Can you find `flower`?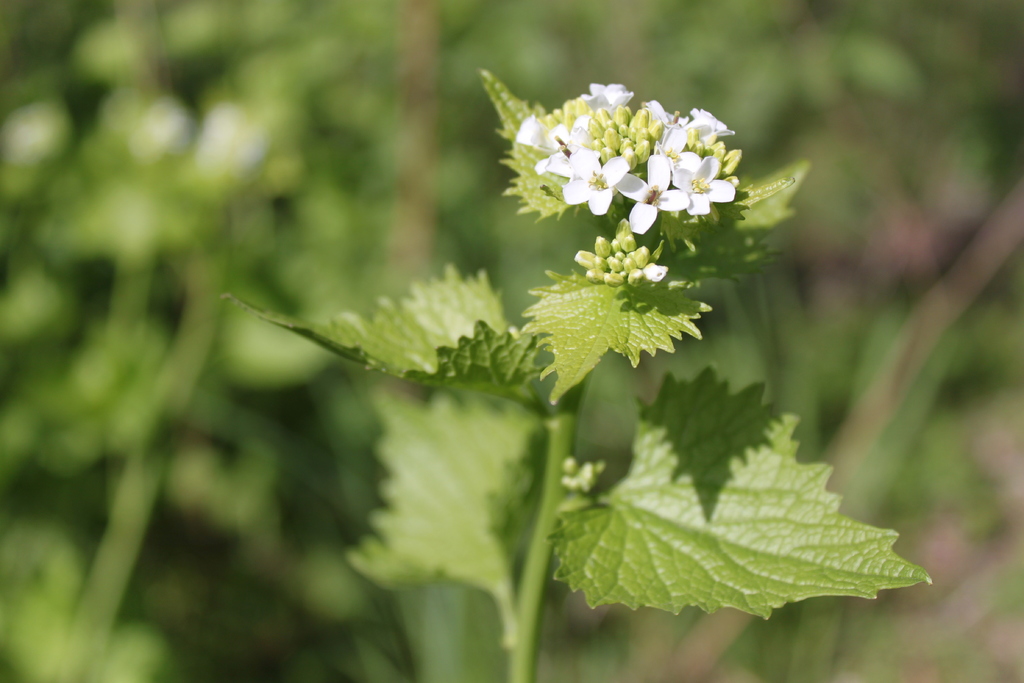
Yes, bounding box: (514, 121, 600, 175).
